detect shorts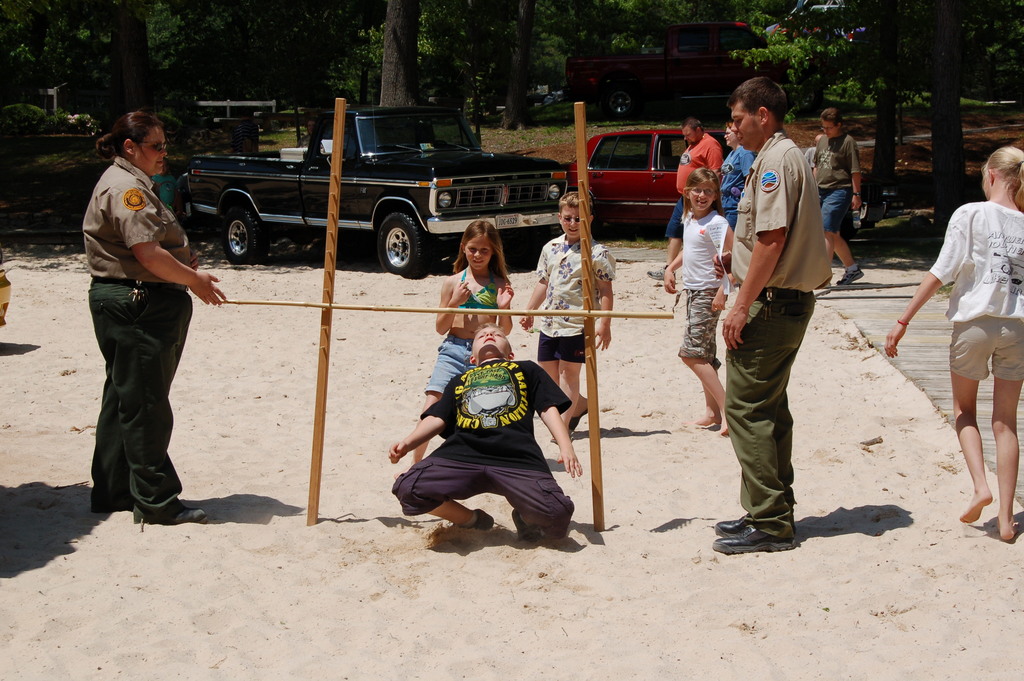
{"left": 661, "top": 197, "right": 682, "bottom": 239}
